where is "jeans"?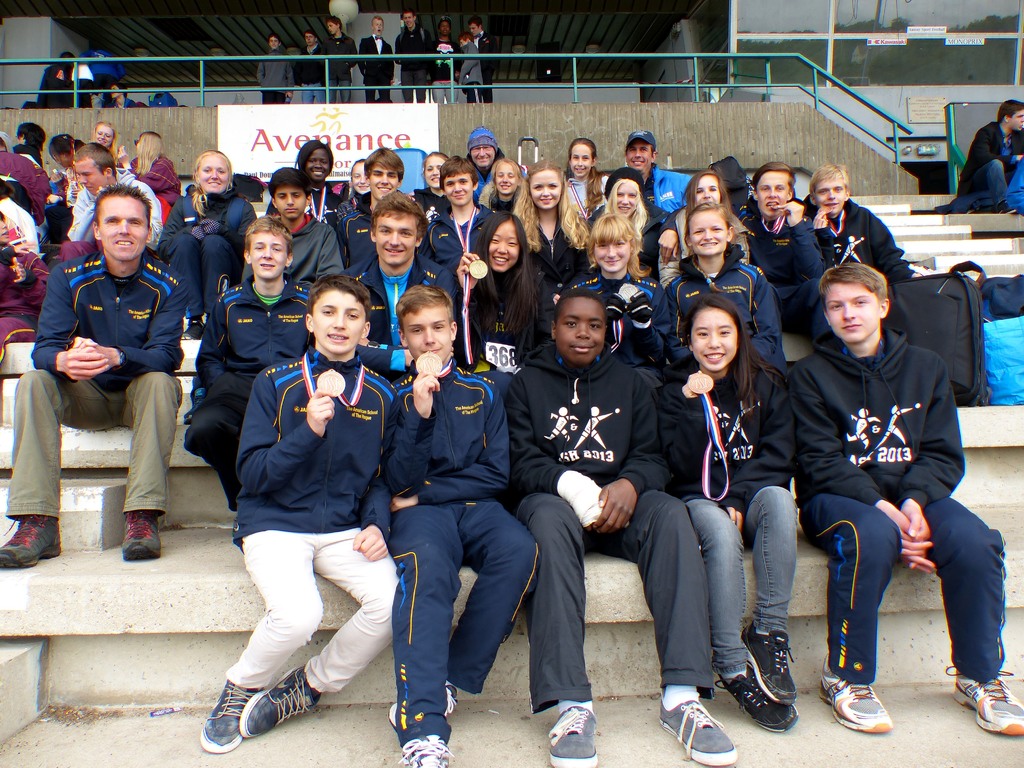
box=[680, 494, 796, 683].
